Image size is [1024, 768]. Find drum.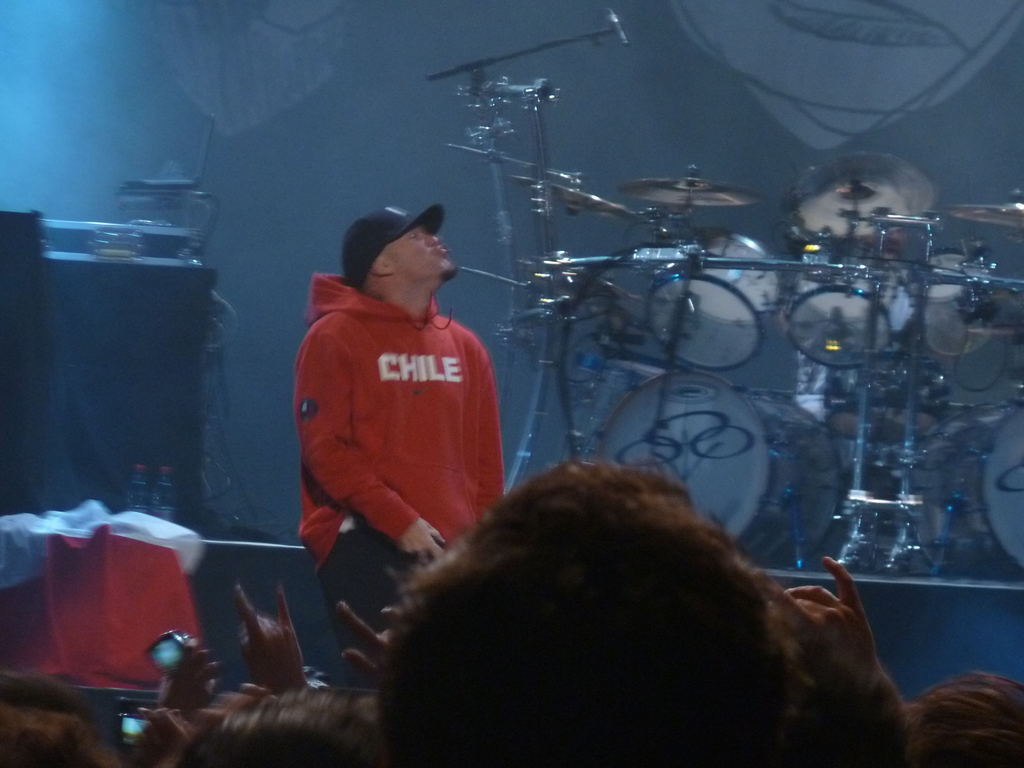
bbox=[911, 248, 997, 358].
